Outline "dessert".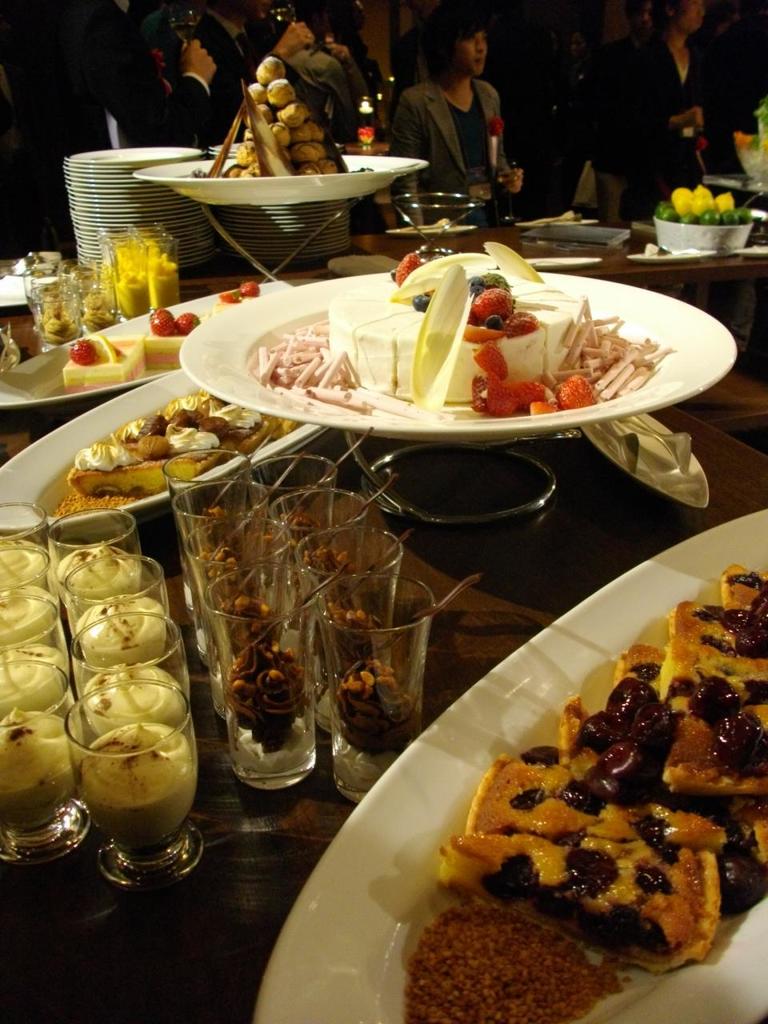
Outline: x1=400, y1=565, x2=767, y2=1023.
